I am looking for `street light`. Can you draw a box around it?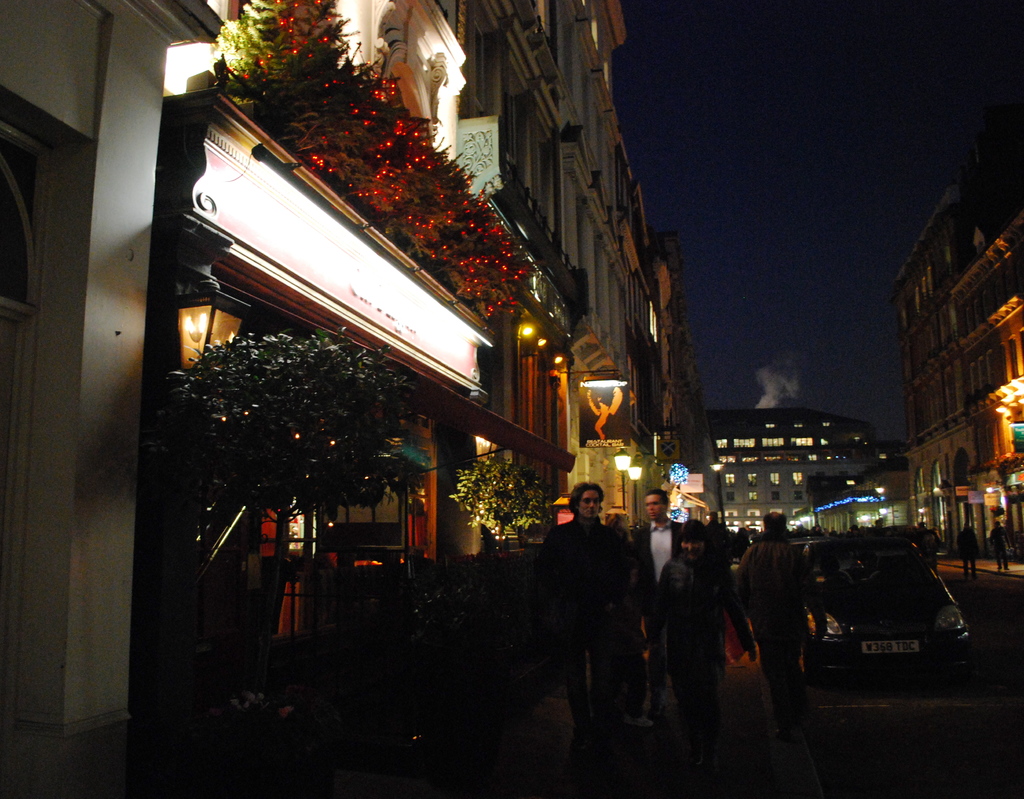
Sure, the bounding box is {"left": 710, "top": 454, "right": 723, "bottom": 523}.
